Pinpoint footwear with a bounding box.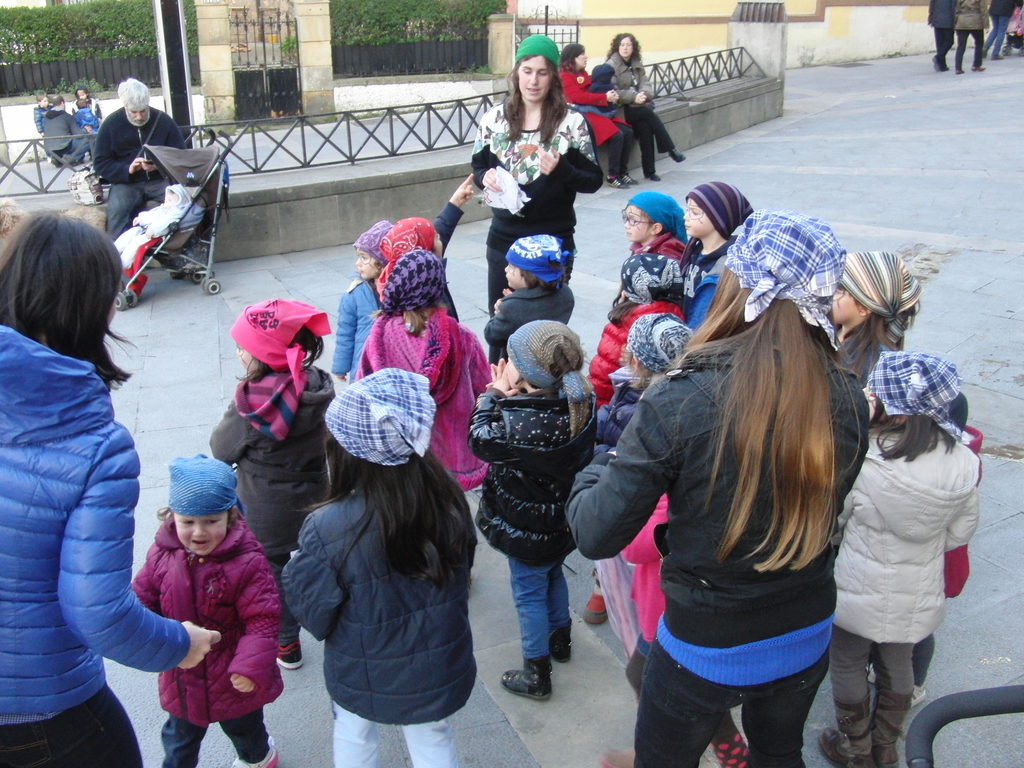
{"left": 971, "top": 65, "right": 986, "bottom": 74}.
